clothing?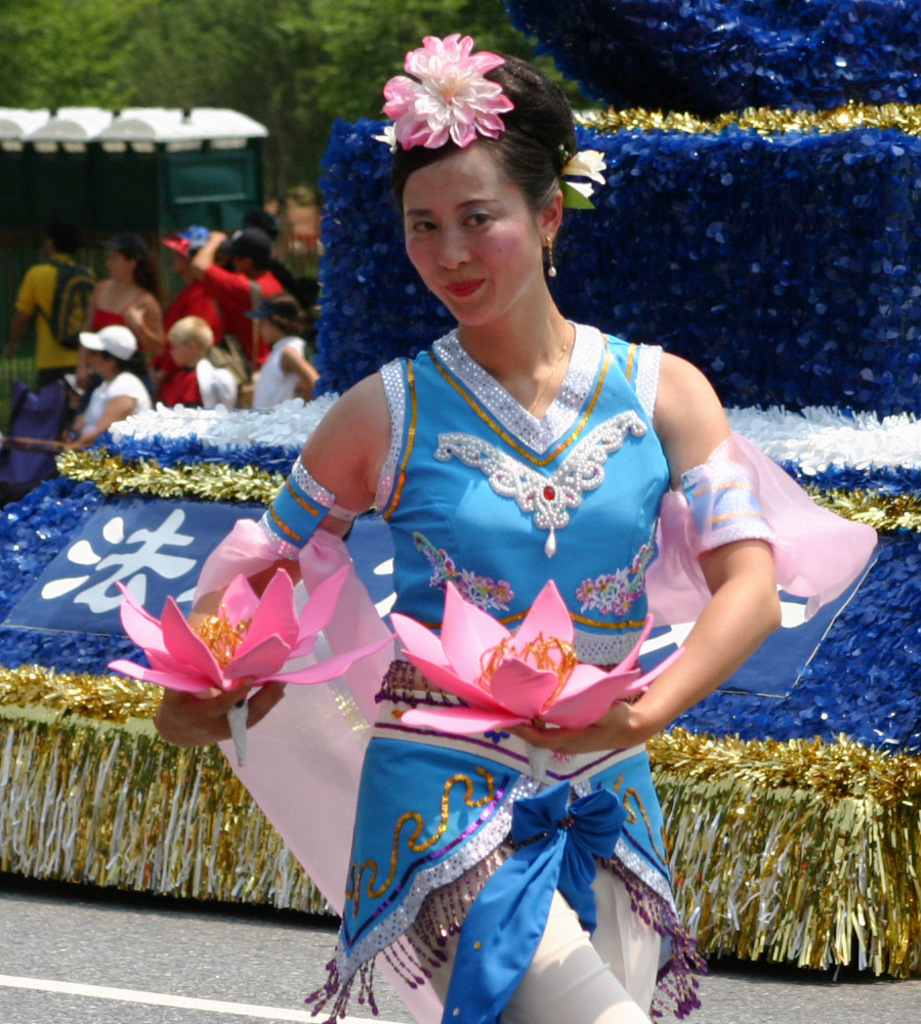
<box>16,253,84,374</box>
